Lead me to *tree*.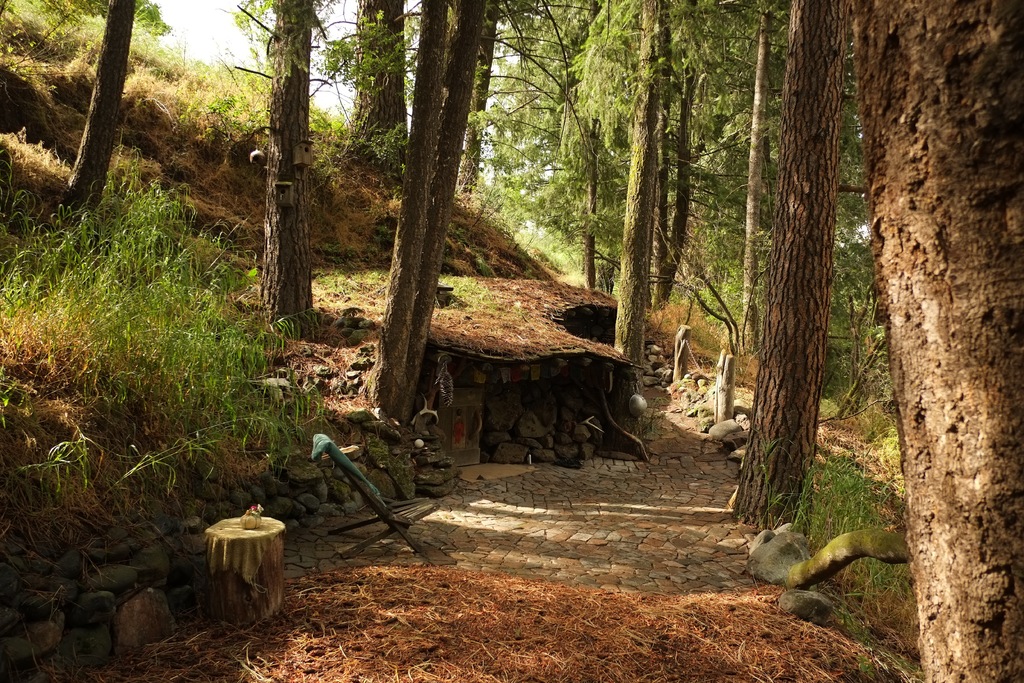
Lead to [left=262, top=0, right=315, bottom=313].
